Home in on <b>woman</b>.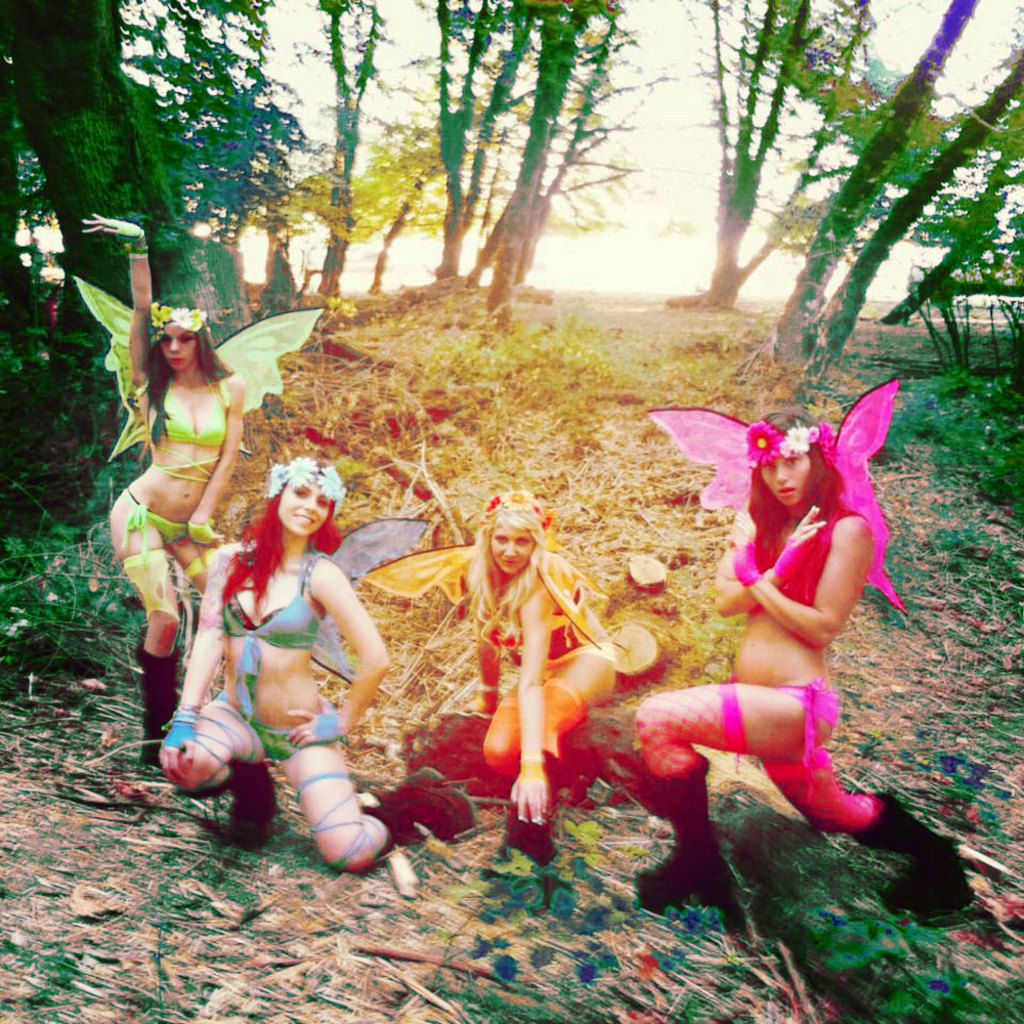
Homed in at {"left": 633, "top": 346, "right": 918, "bottom": 942}.
